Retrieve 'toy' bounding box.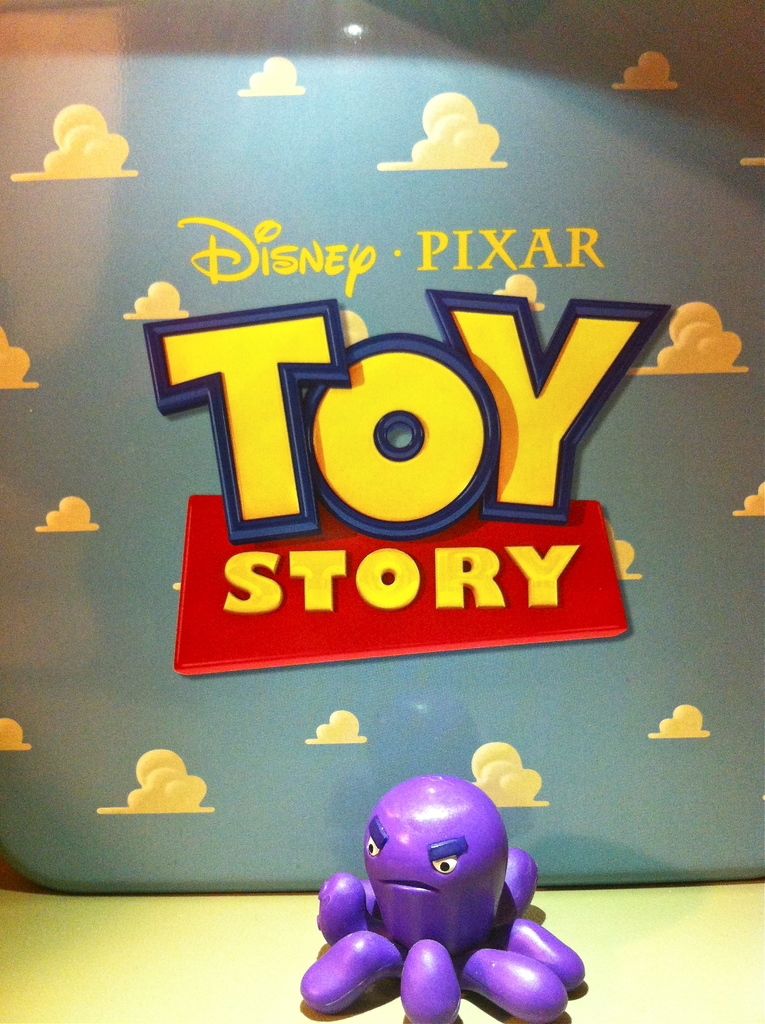
Bounding box: locate(327, 766, 570, 1011).
